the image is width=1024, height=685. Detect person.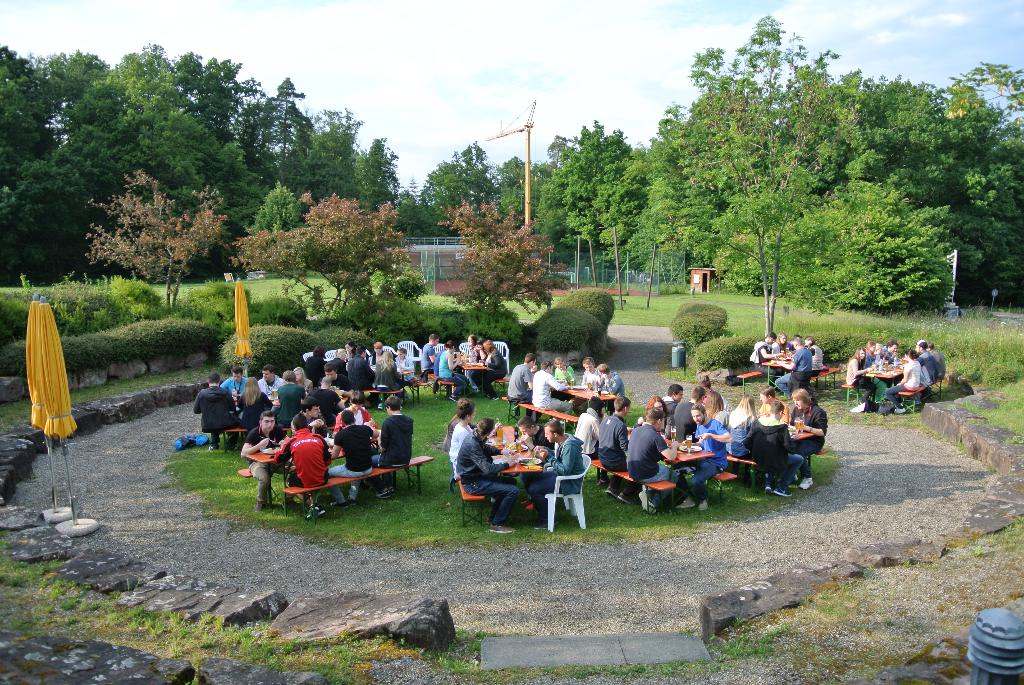
Detection: 291 398 330 438.
